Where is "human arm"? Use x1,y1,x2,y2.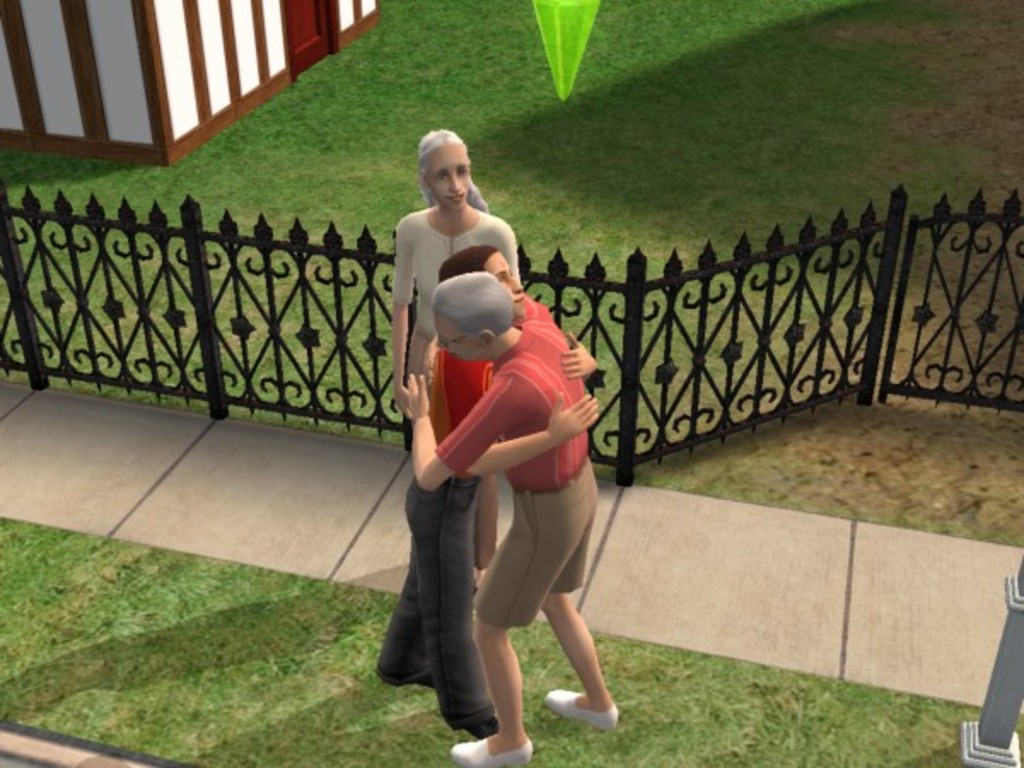
422,287,553,379.
